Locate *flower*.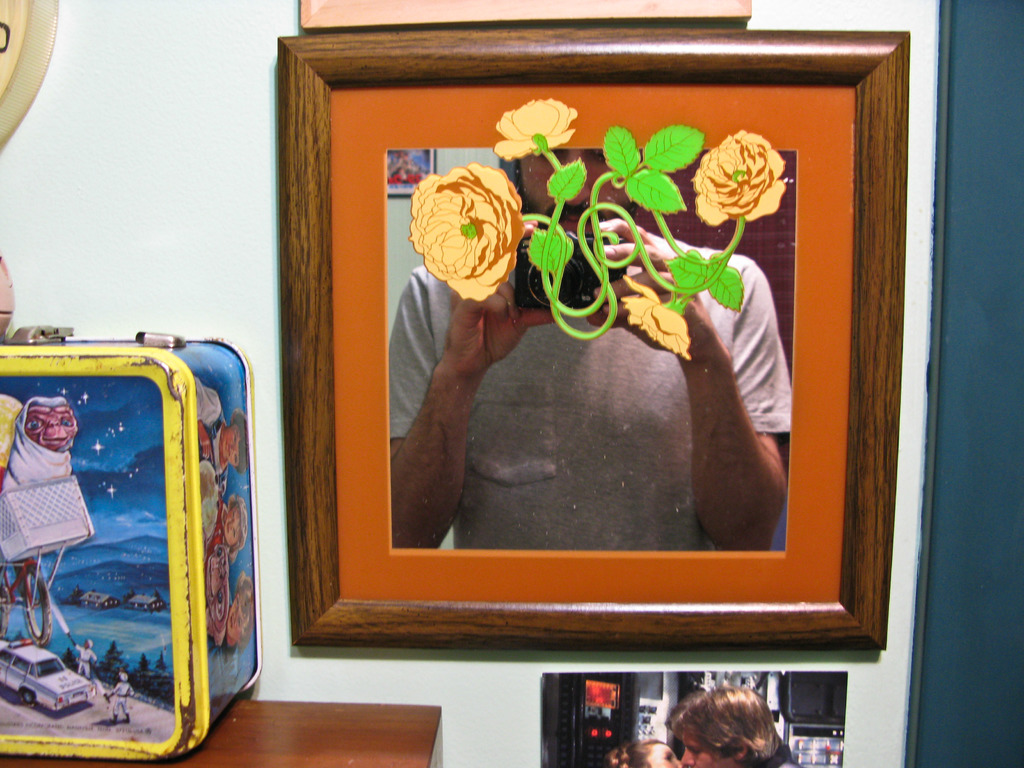
Bounding box: crop(419, 163, 513, 287).
